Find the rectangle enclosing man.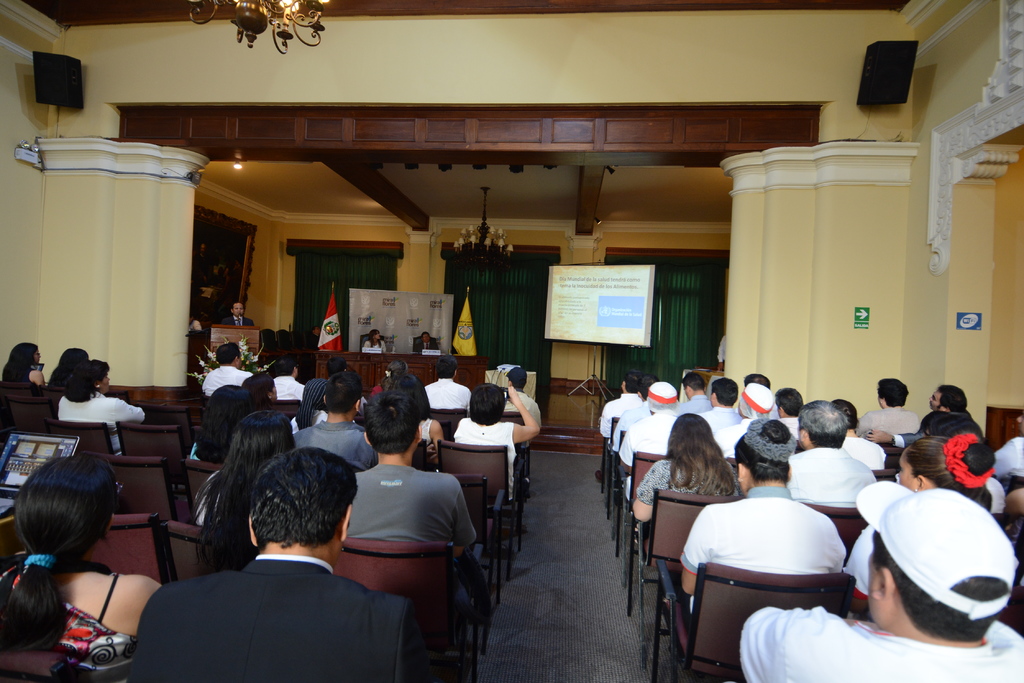
<box>418,356,472,405</box>.
